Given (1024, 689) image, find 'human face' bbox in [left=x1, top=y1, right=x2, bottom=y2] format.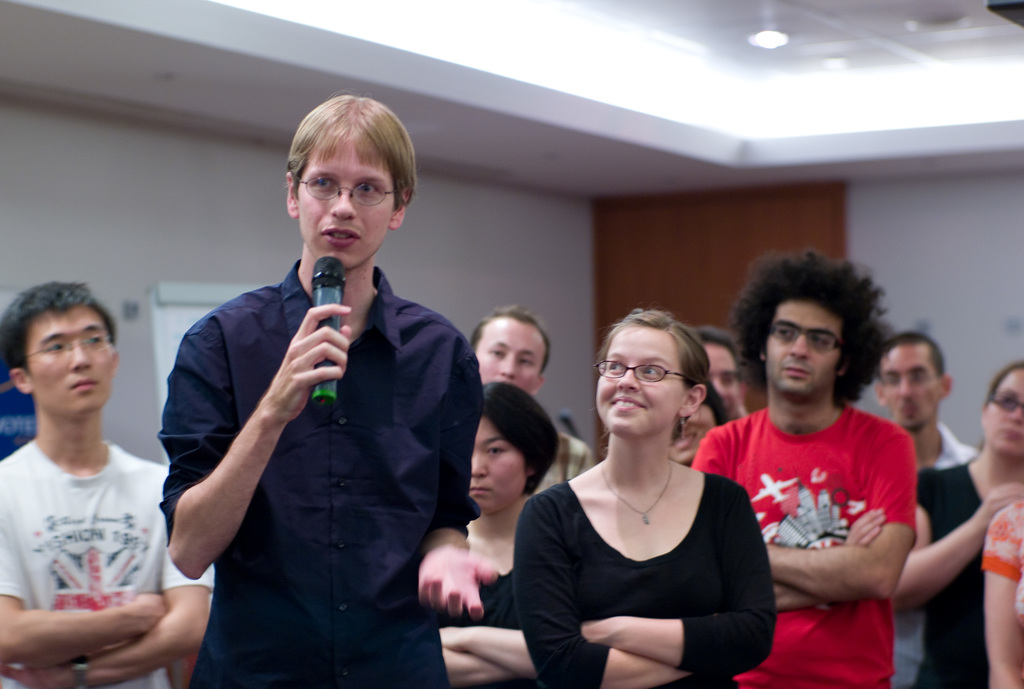
[left=596, top=323, right=687, bottom=437].
